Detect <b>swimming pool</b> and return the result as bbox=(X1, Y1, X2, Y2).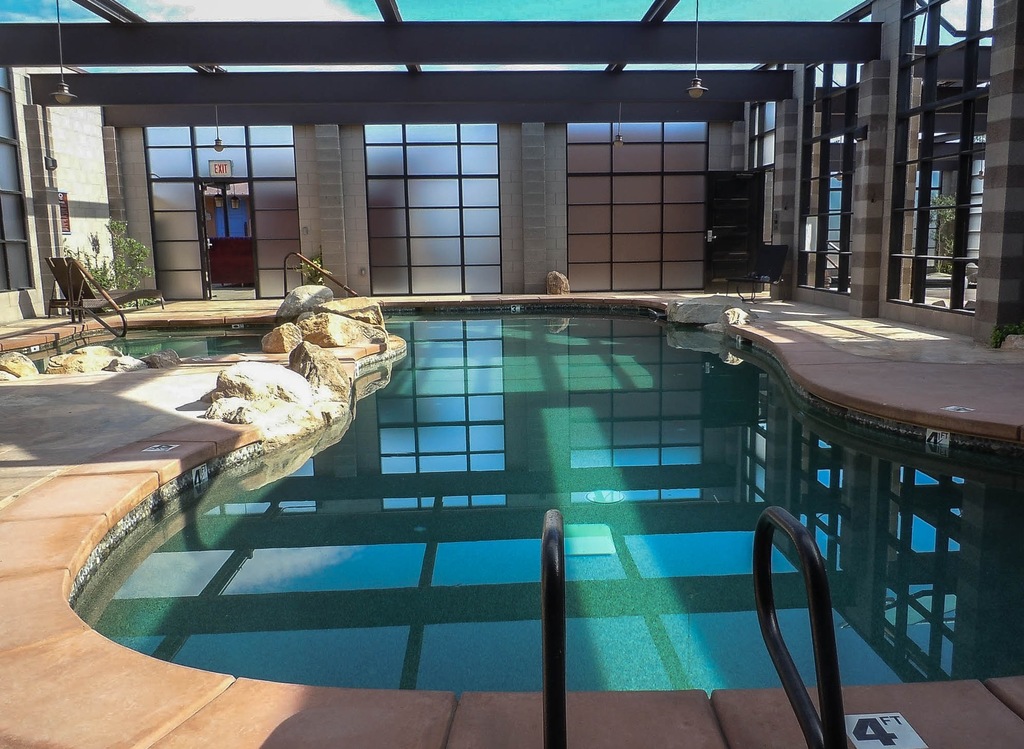
bbox=(34, 332, 973, 739).
